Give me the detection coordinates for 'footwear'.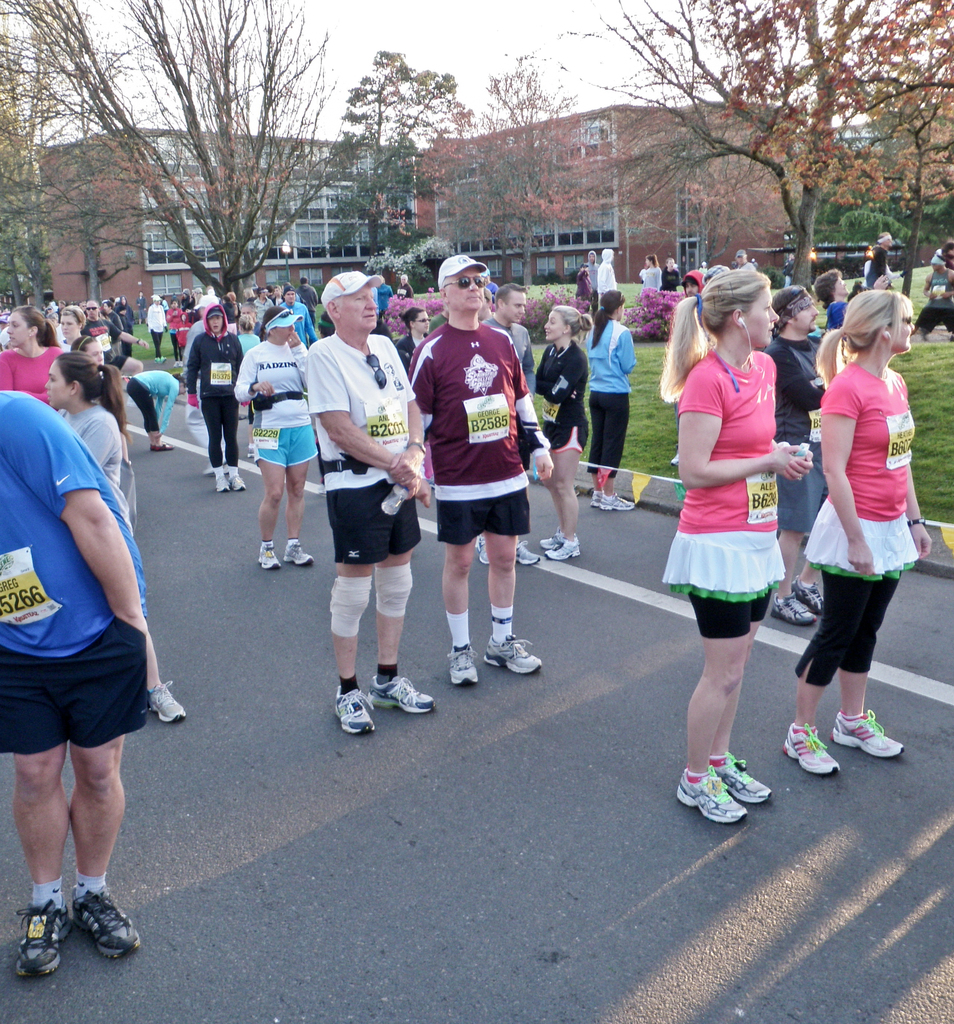
725:762:774:812.
